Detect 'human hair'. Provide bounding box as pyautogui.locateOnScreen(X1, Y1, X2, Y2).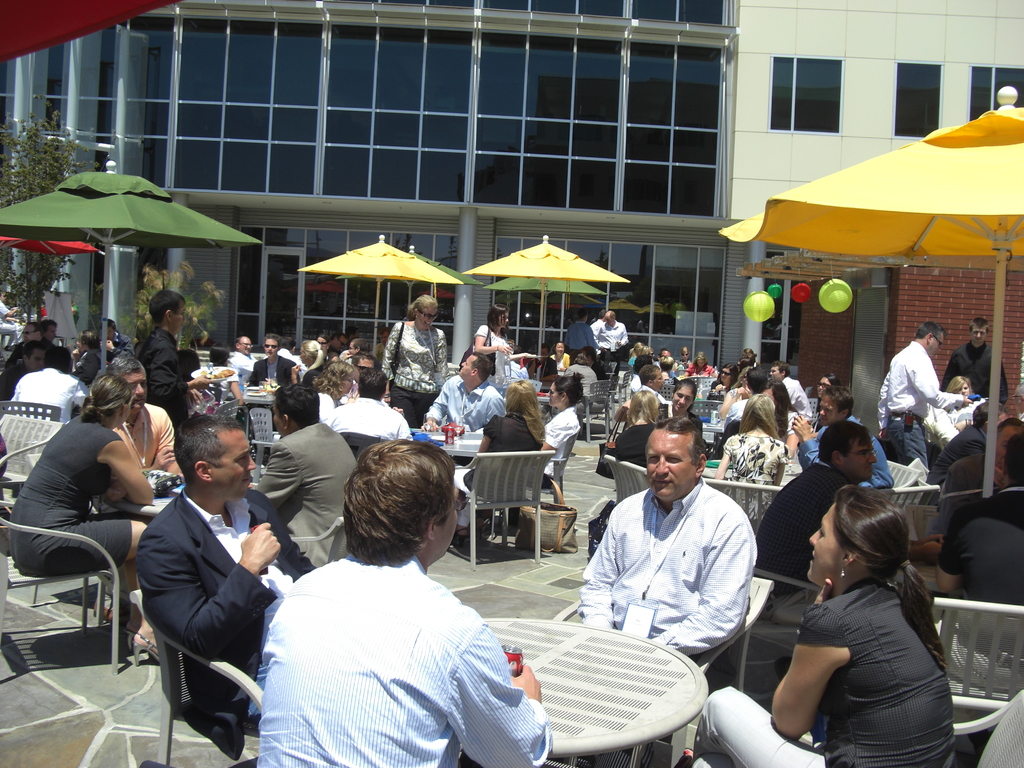
pyautogui.locateOnScreen(329, 446, 459, 589).
